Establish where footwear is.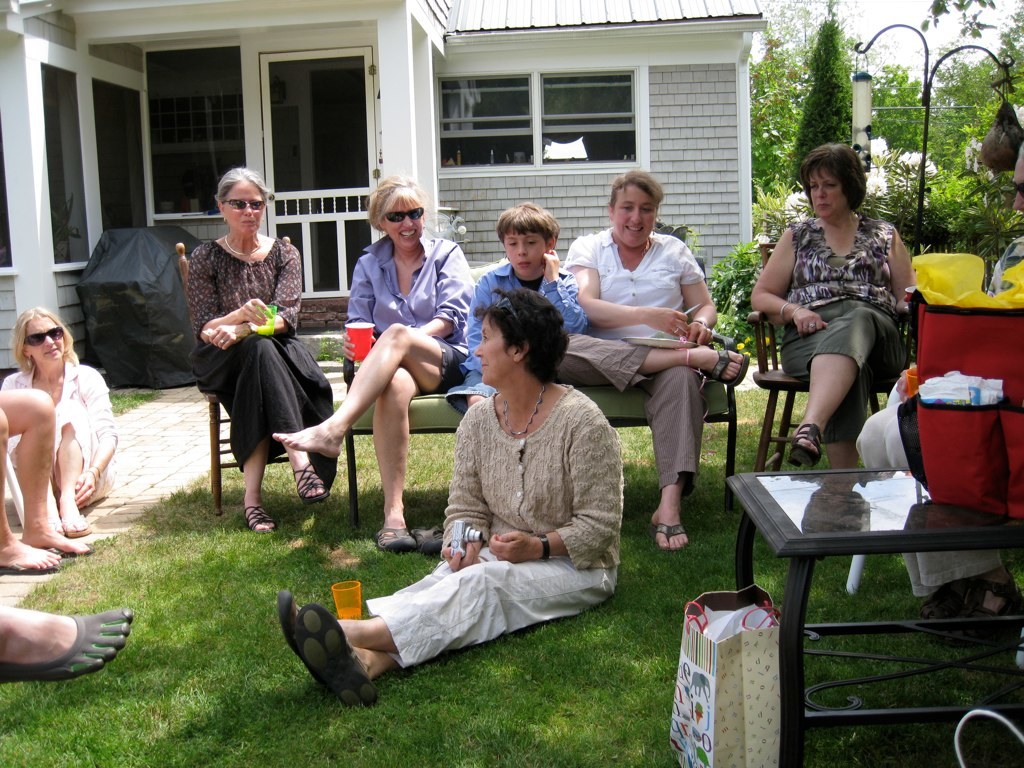
Established at (left=312, top=599, right=381, bottom=711).
